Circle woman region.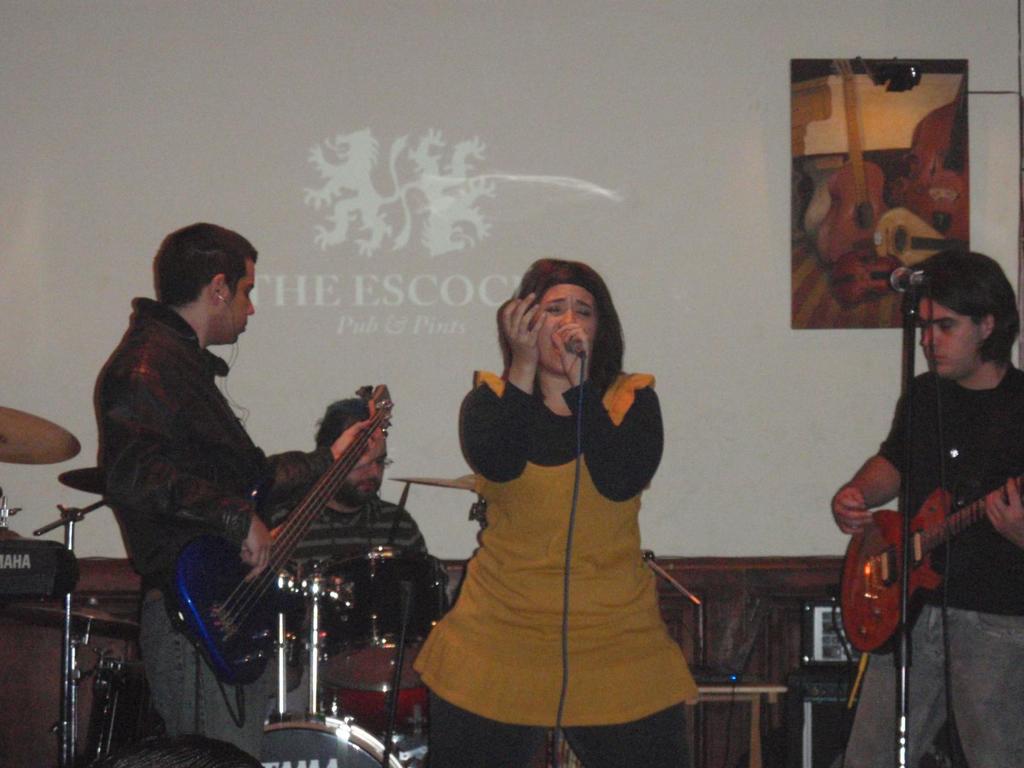
Region: (410,248,693,756).
